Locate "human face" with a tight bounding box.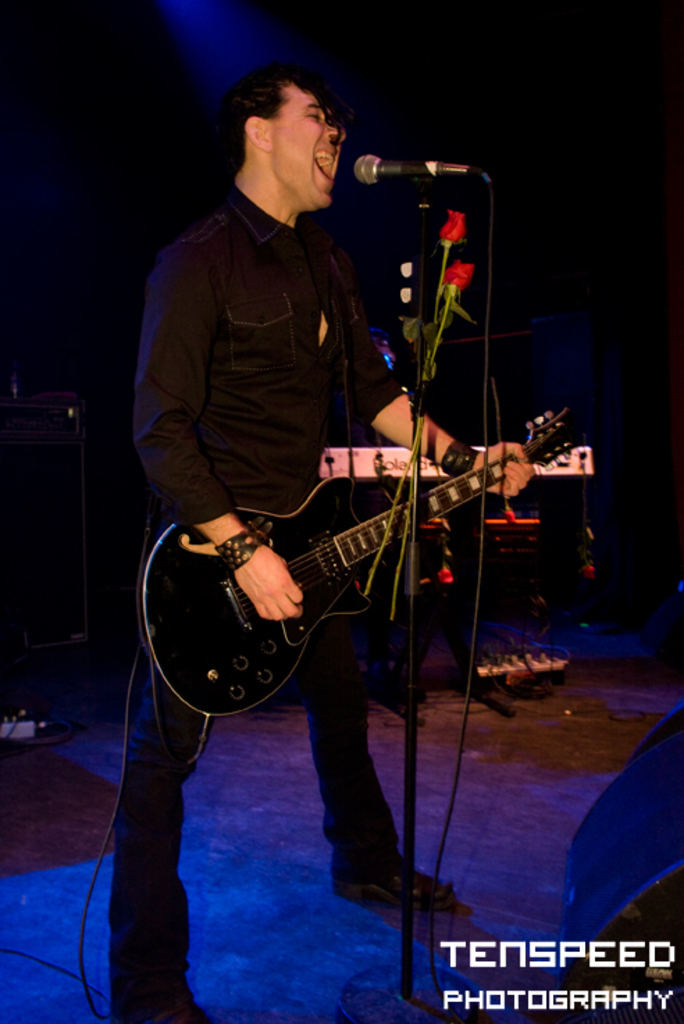
(271,83,352,210).
